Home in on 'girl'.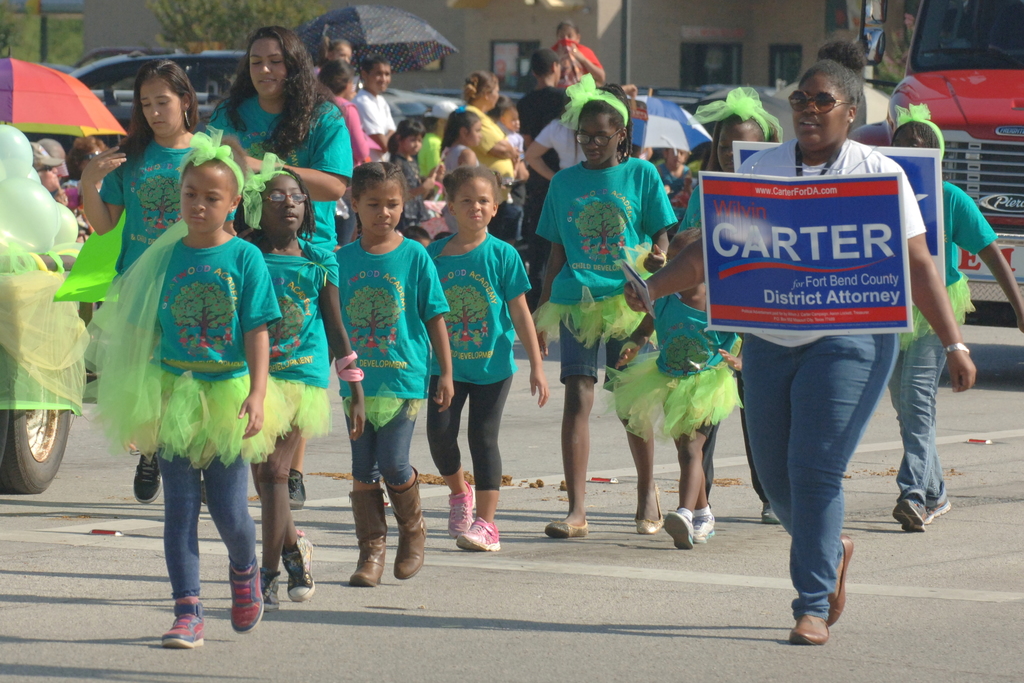
Homed in at box=[888, 102, 1023, 534].
